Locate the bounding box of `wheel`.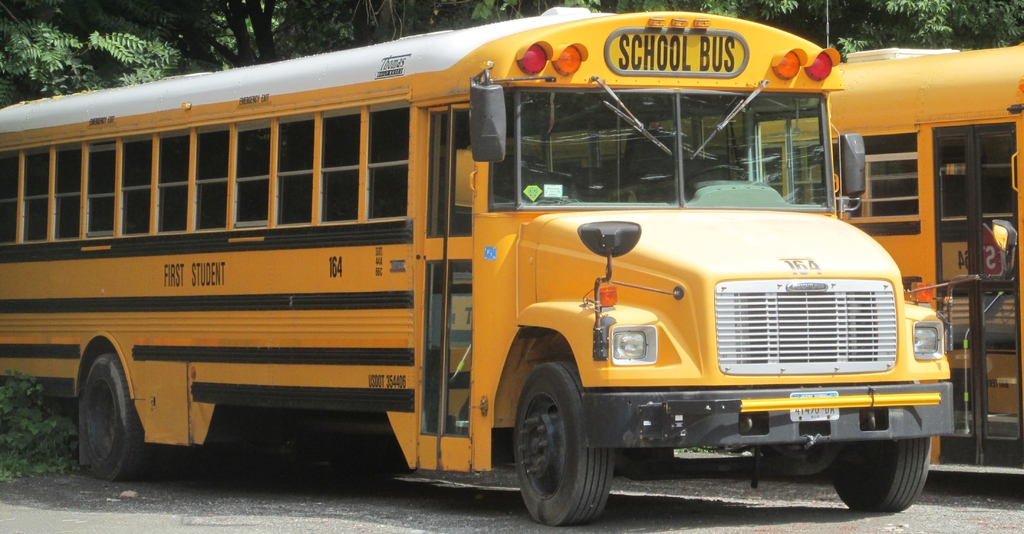
Bounding box: 824 436 934 517.
